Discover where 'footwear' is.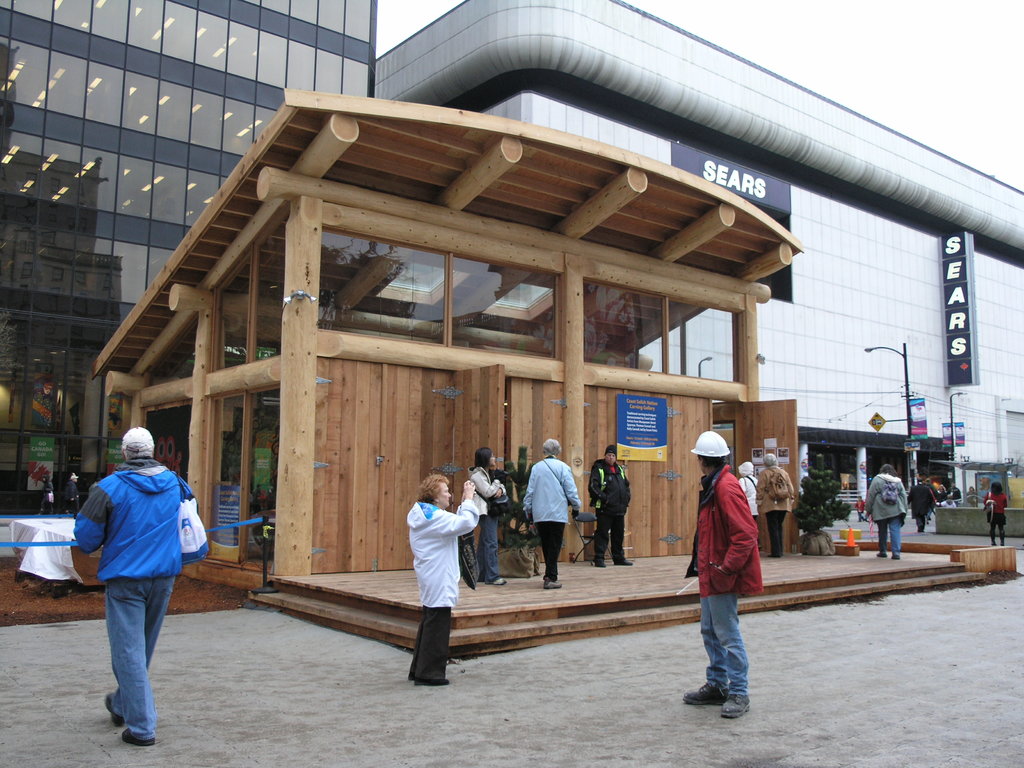
Discovered at {"x1": 767, "y1": 553, "x2": 779, "y2": 557}.
